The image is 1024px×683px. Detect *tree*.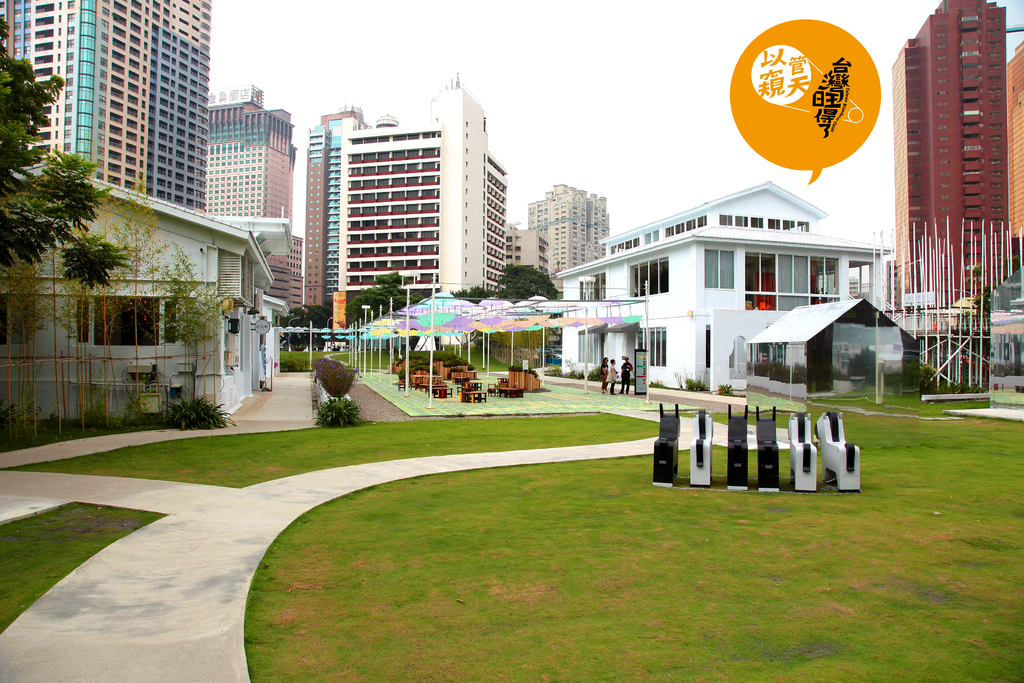
Detection: {"x1": 499, "y1": 253, "x2": 562, "y2": 306}.
